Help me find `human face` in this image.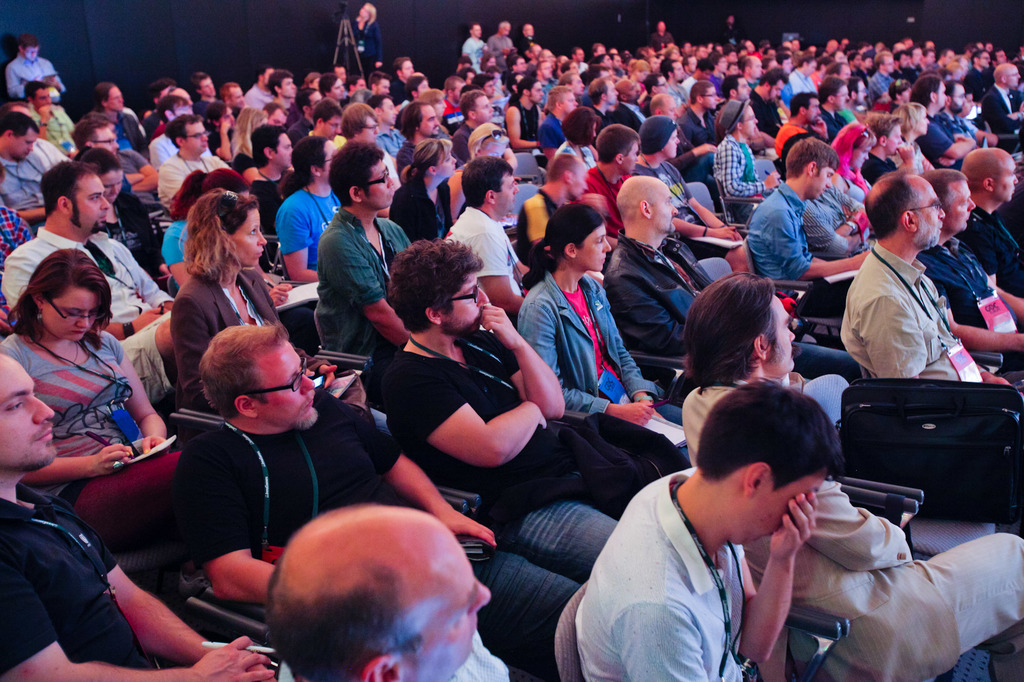
Found it: (12,131,38,164).
